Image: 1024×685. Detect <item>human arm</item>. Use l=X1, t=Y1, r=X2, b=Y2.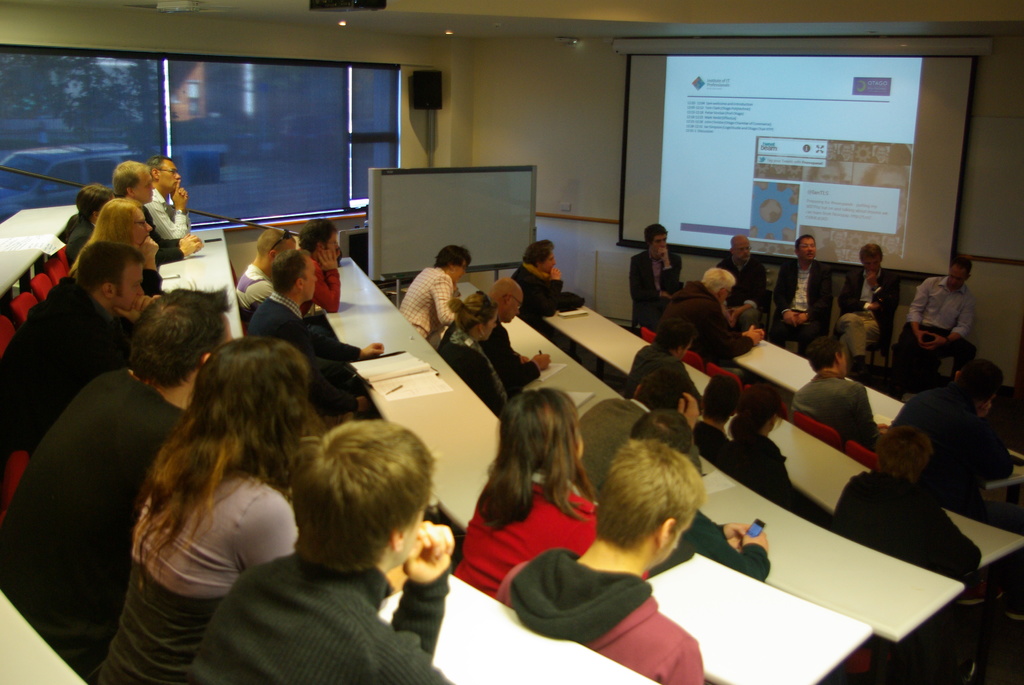
l=772, t=262, r=803, b=327.
